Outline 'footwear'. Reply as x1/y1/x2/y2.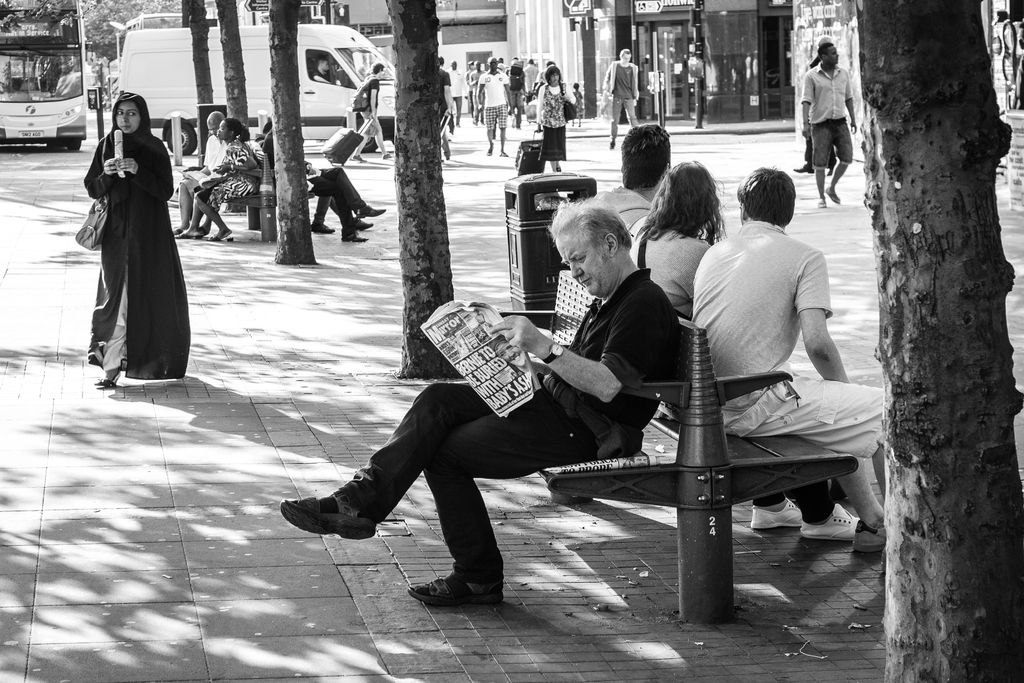
855/520/881/549.
